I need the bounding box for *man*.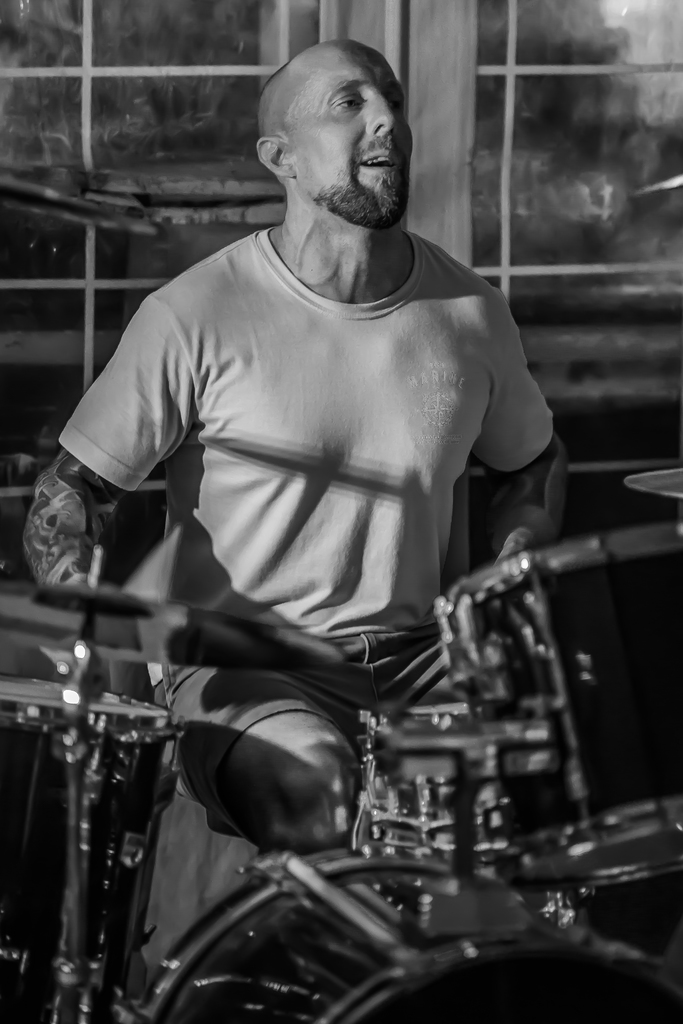
Here it is: [x1=47, y1=22, x2=591, y2=946].
